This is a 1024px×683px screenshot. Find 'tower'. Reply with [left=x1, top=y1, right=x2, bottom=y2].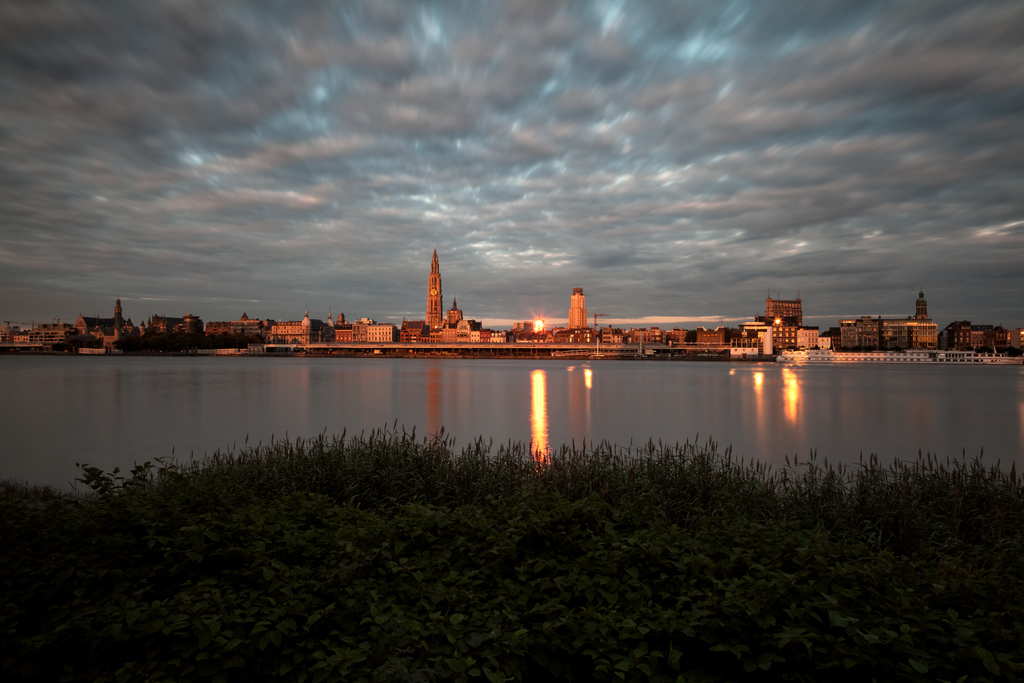
[left=915, top=290, right=929, bottom=319].
